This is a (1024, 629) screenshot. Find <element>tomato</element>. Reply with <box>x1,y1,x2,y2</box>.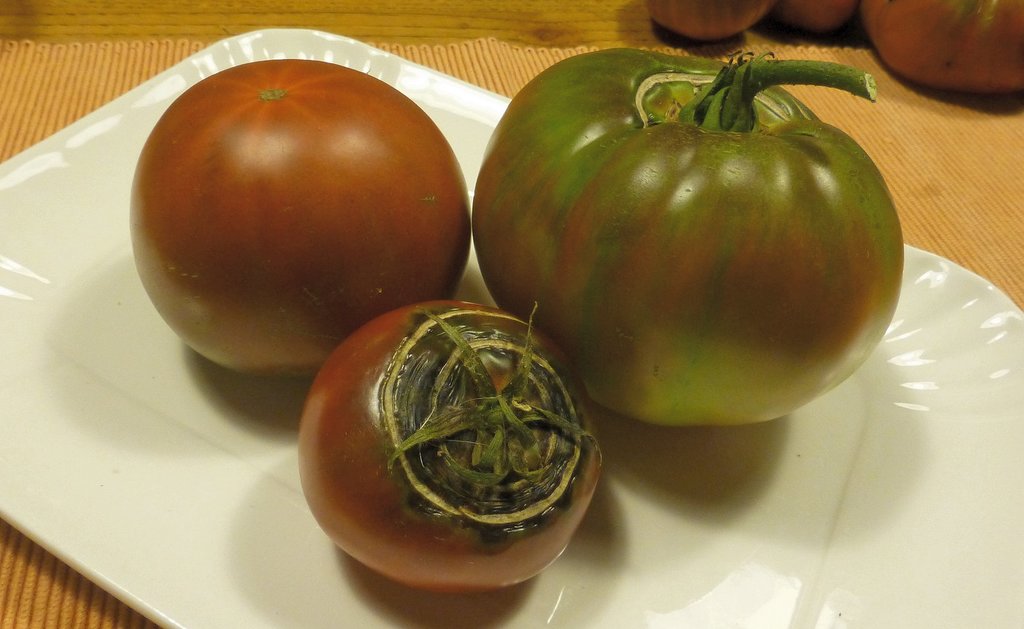
<box>132,53,468,372</box>.
